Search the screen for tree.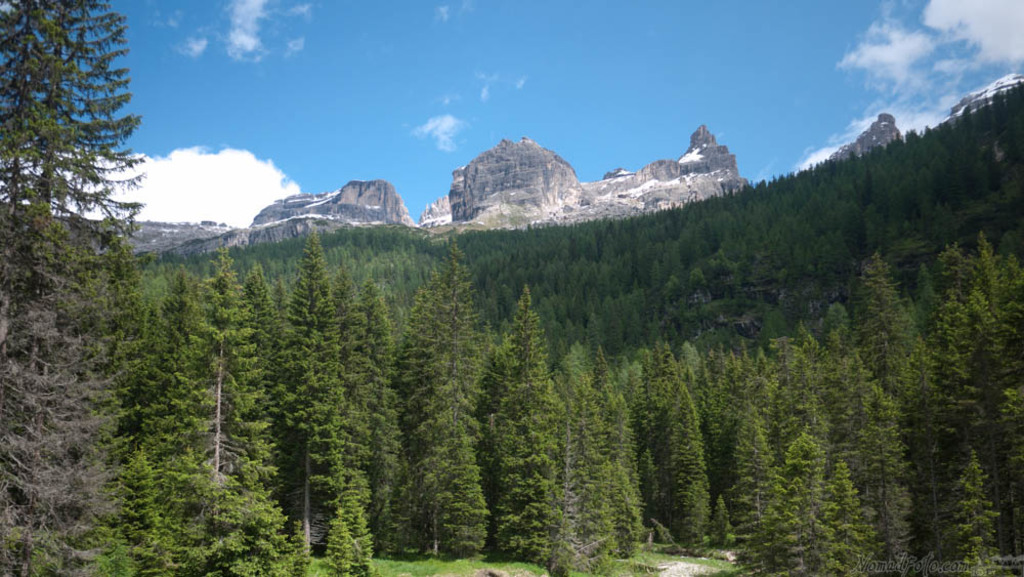
Found at 760, 336, 876, 576.
